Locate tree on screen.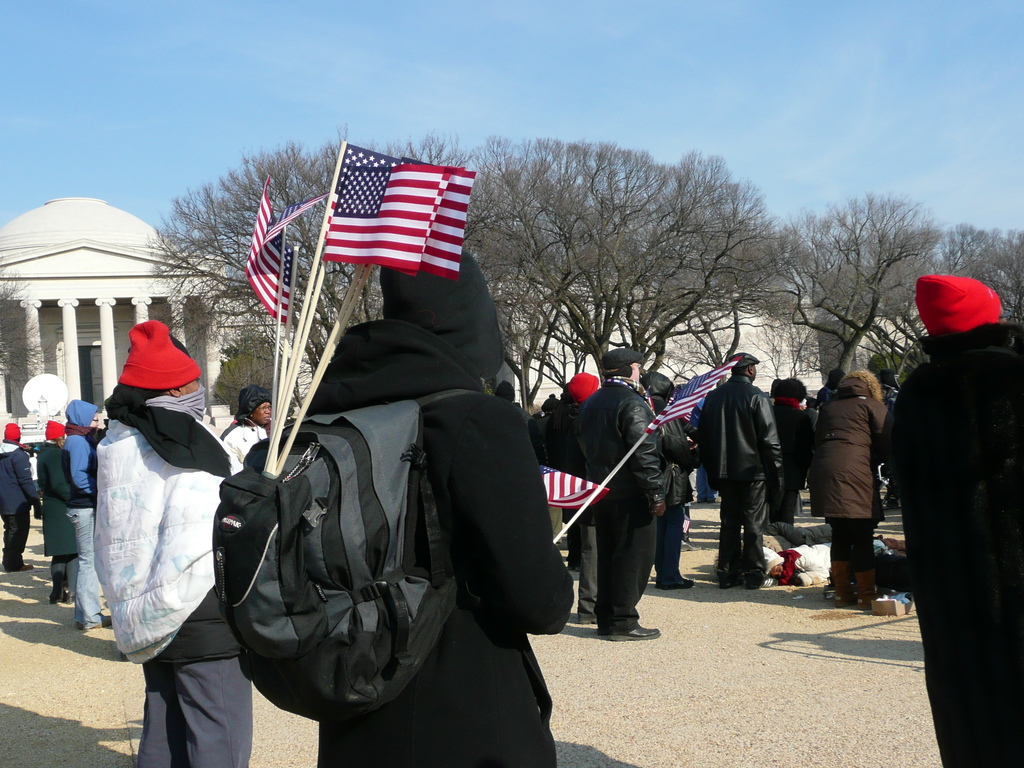
On screen at Rect(0, 256, 45, 394).
